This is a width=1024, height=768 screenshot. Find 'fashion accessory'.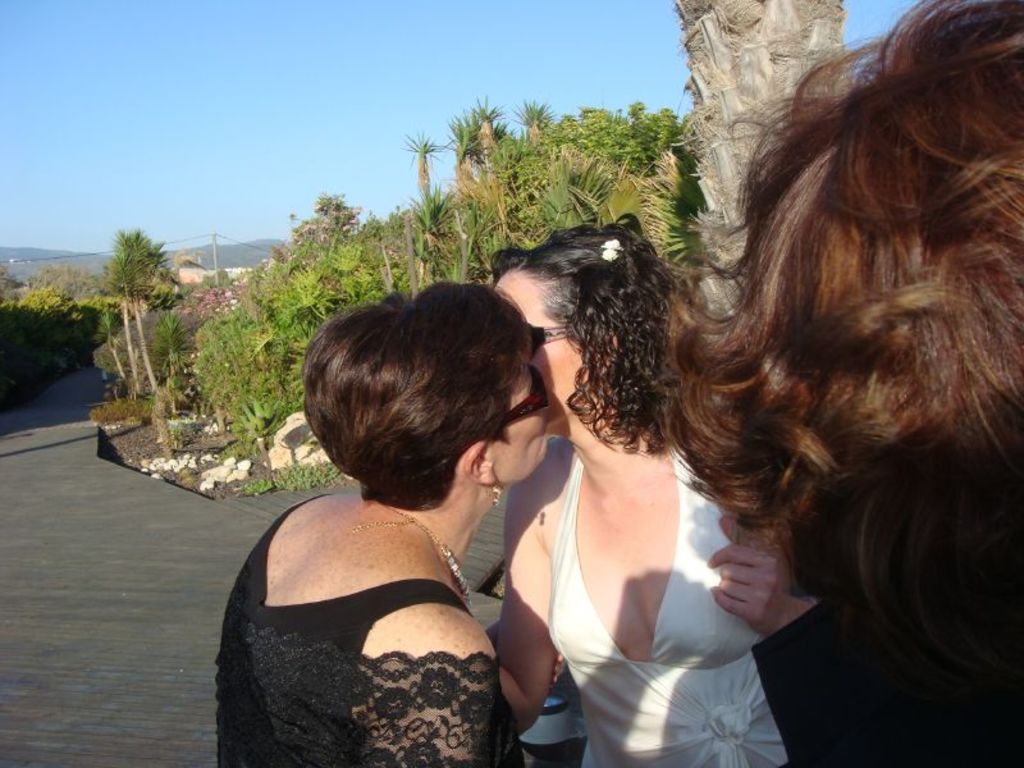
Bounding box: [485, 477, 506, 515].
